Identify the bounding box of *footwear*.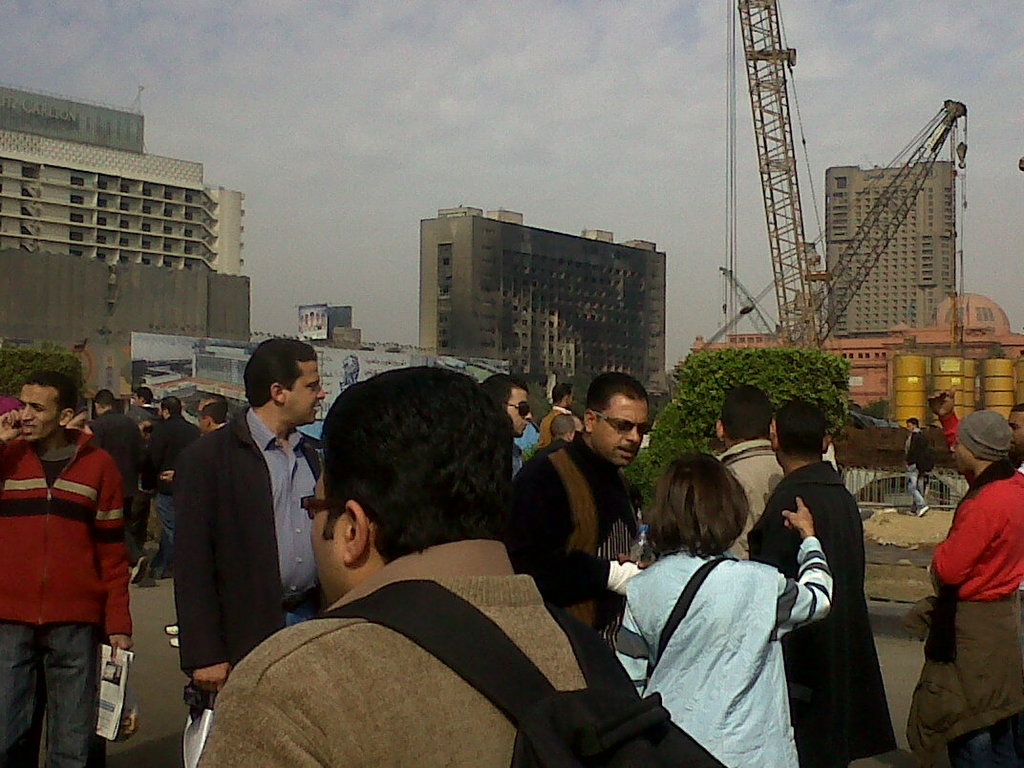
[x1=128, y1=555, x2=148, y2=585].
